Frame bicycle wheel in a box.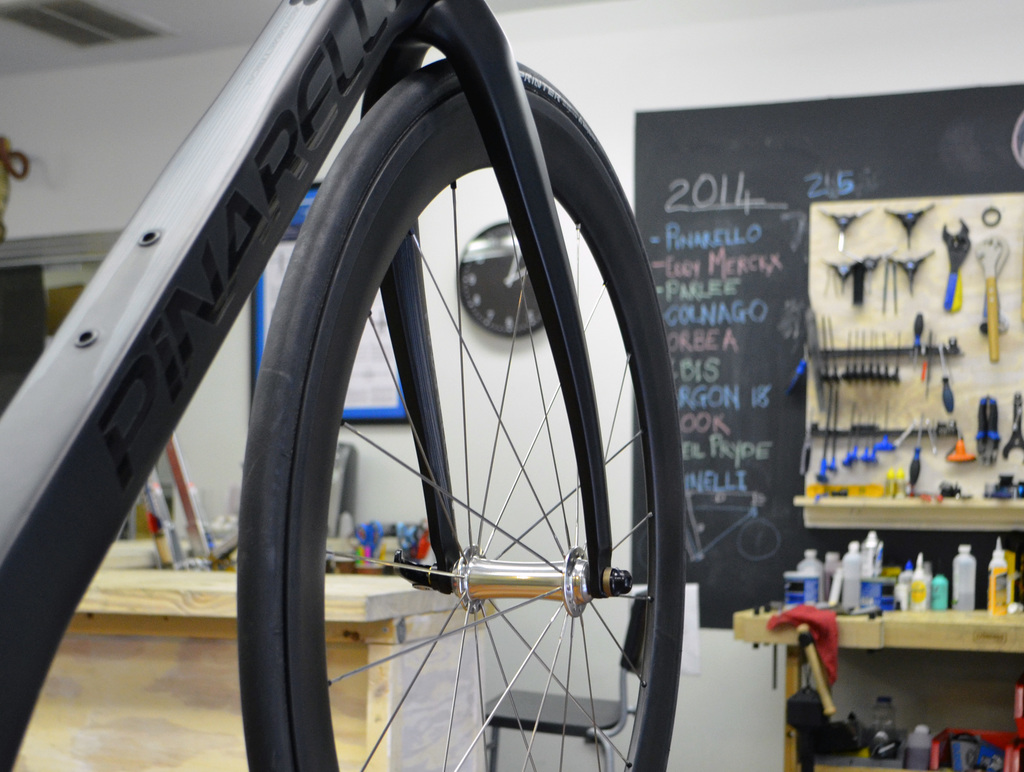
(632,529,650,572).
